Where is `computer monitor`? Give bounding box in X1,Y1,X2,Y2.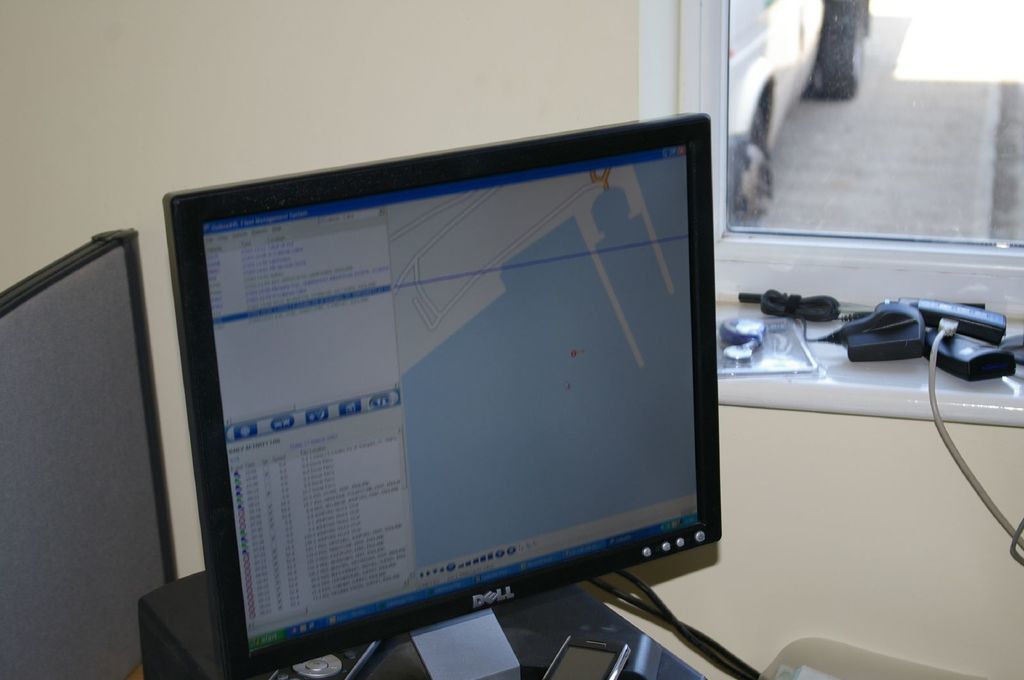
145,134,757,679.
